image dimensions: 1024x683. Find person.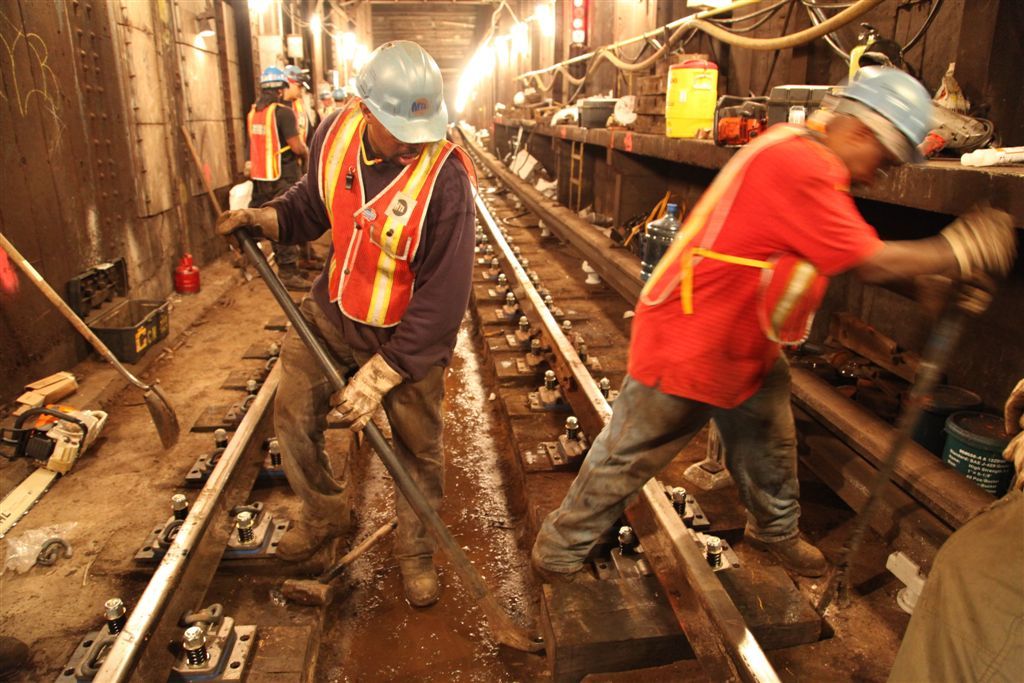
region(285, 62, 321, 139).
